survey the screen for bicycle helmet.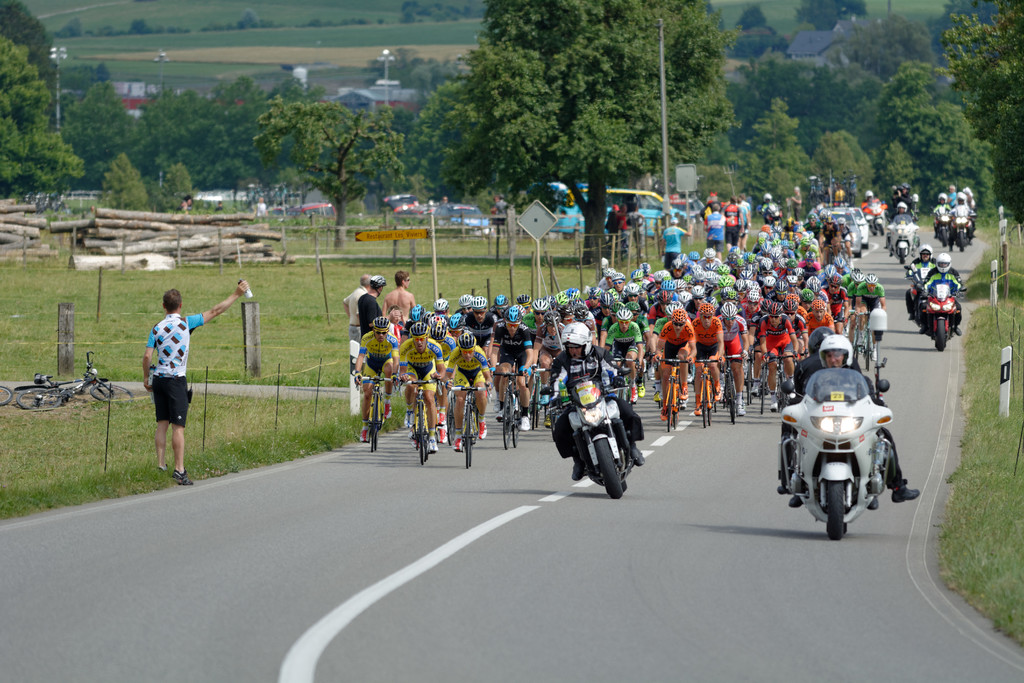
Survey found: {"left": 623, "top": 283, "right": 640, "bottom": 295}.
